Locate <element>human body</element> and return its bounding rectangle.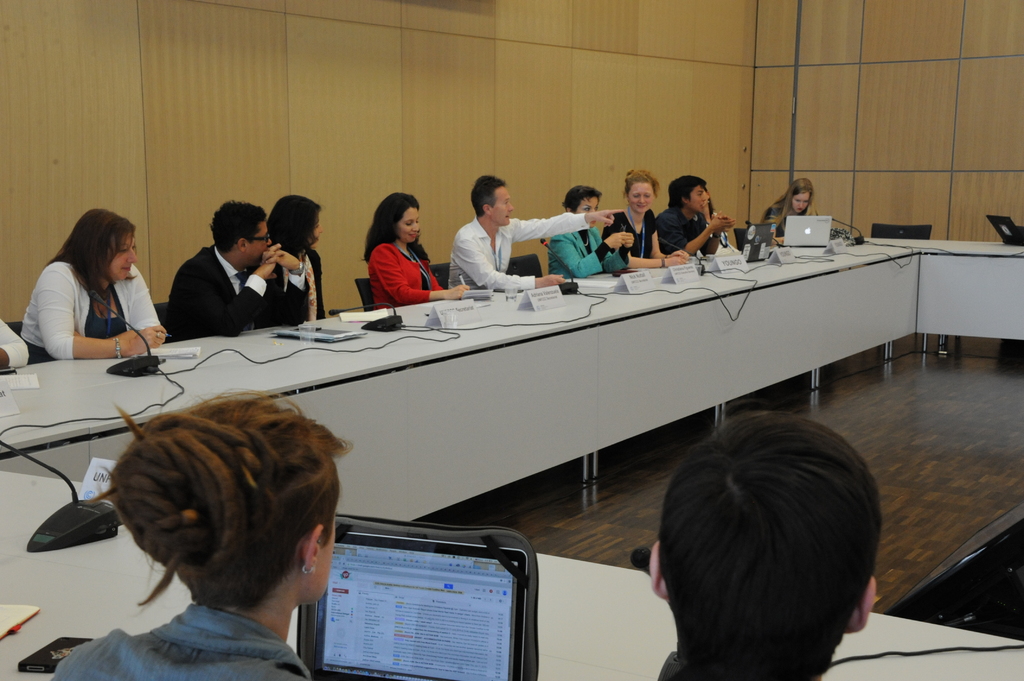
(left=358, top=184, right=475, bottom=301).
